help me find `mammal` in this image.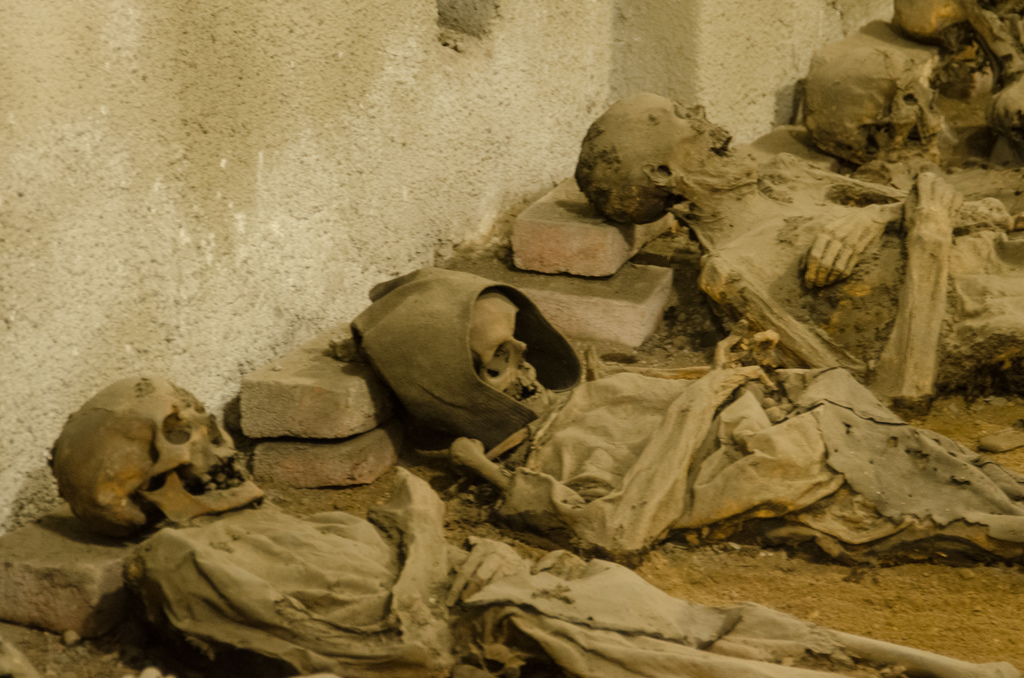
Found it: (left=348, top=266, right=1023, bottom=563).
